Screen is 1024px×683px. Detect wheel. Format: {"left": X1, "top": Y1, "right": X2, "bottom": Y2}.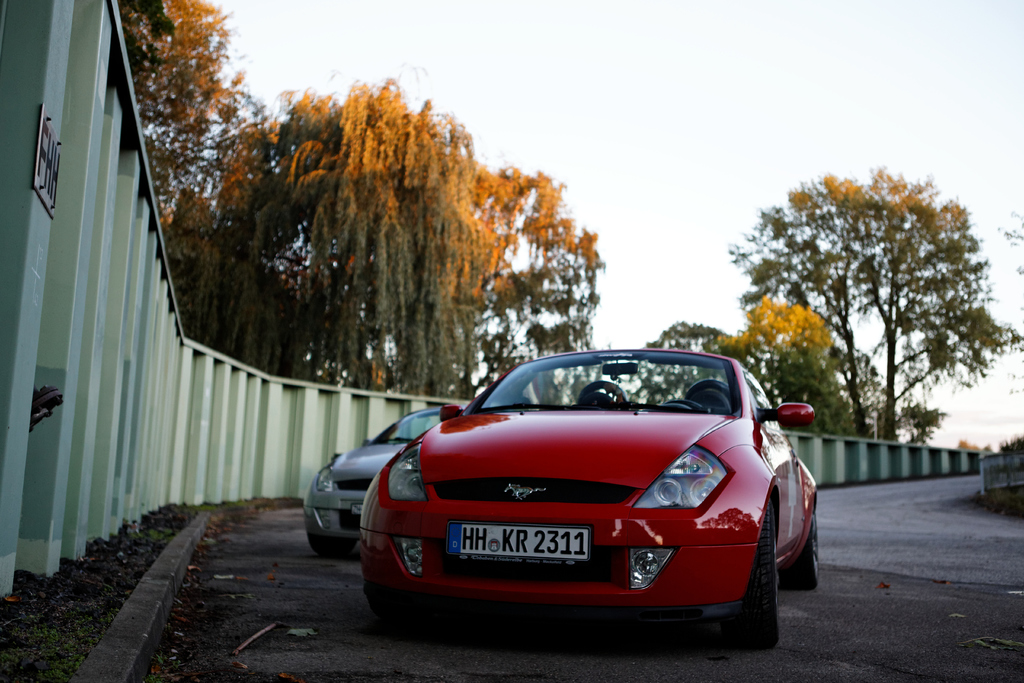
{"left": 755, "top": 493, "right": 803, "bottom": 631}.
